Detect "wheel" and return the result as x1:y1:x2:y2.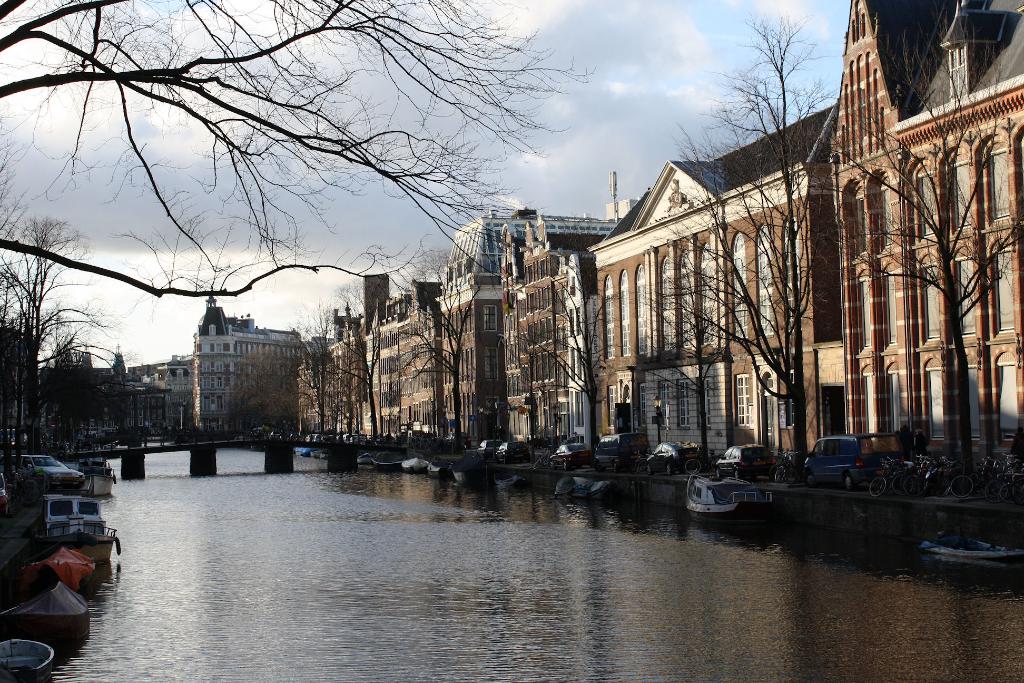
662:462:673:473.
